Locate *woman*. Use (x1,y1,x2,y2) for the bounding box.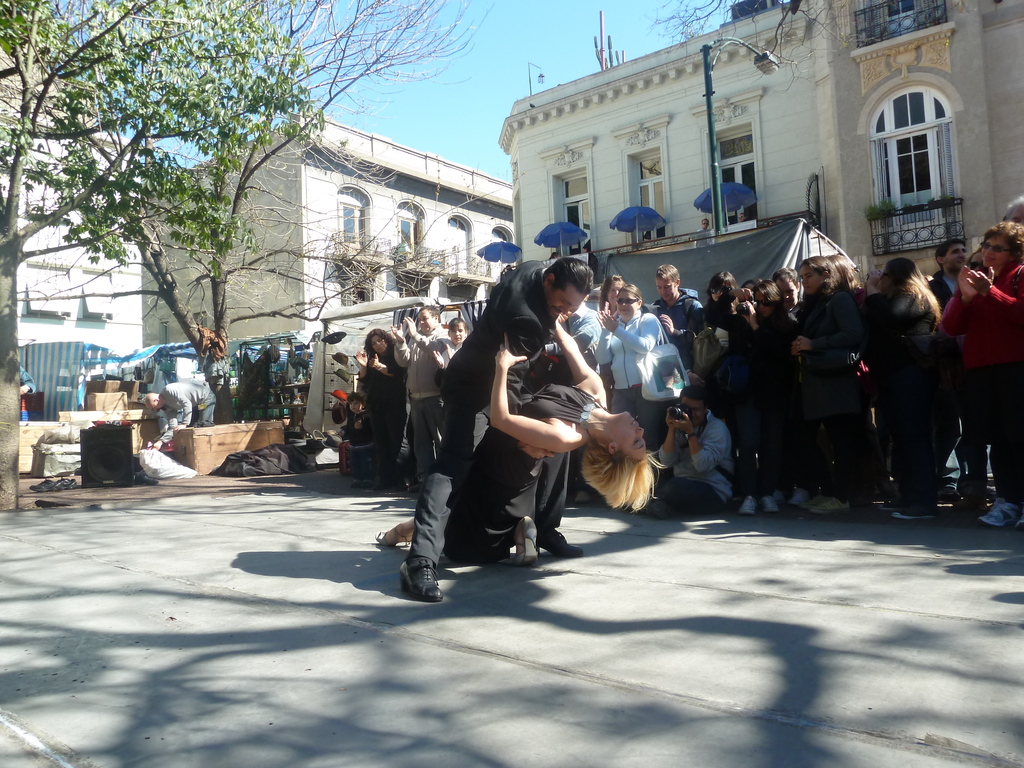
(372,305,666,567).
